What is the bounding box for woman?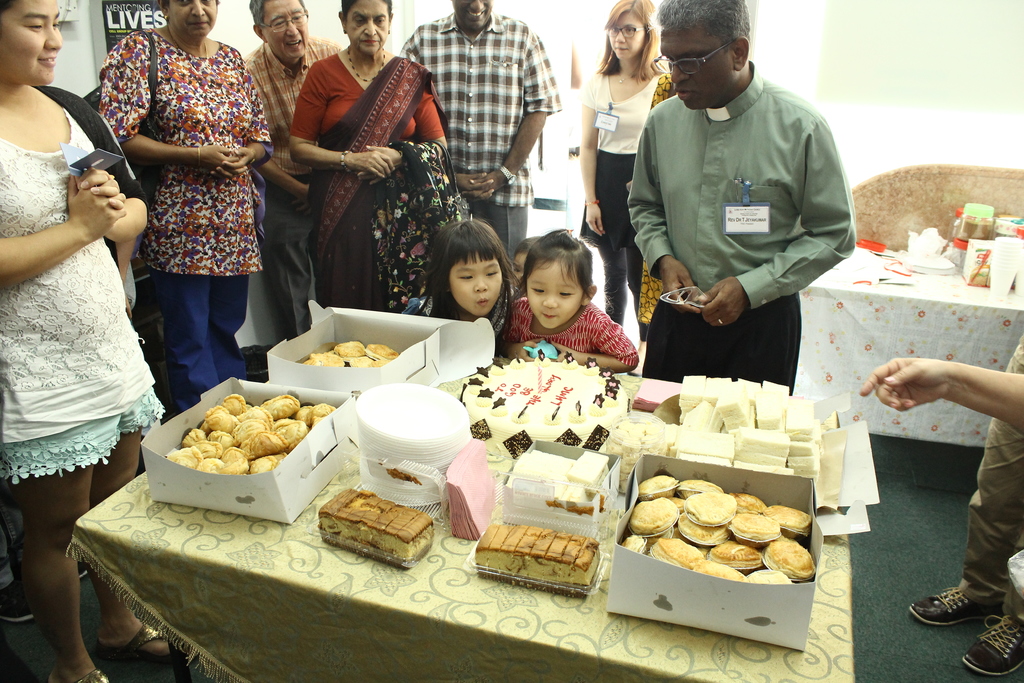
box=[90, 0, 284, 410].
